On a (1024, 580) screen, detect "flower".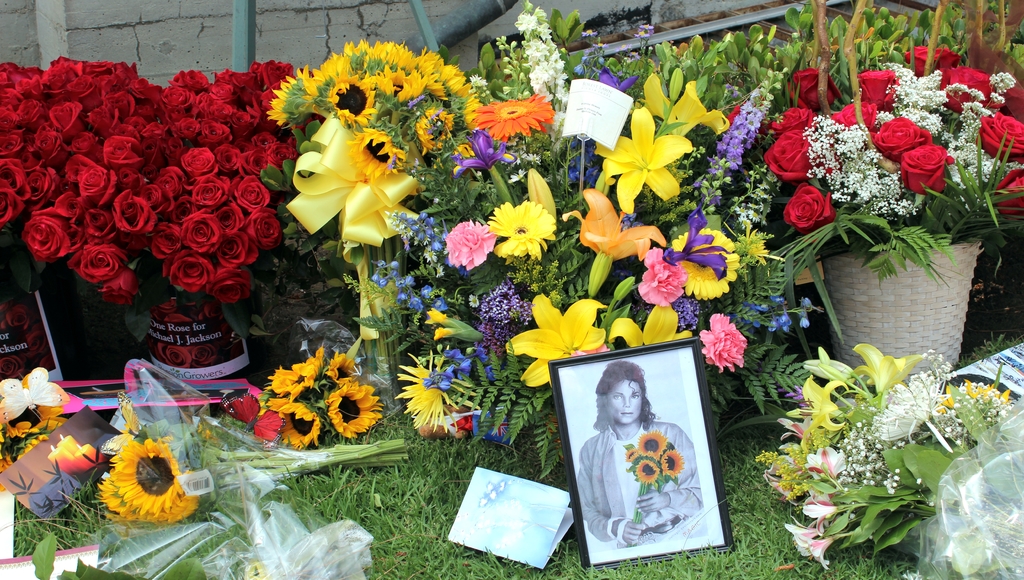
{"x1": 92, "y1": 430, "x2": 205, "y2": 529}.
